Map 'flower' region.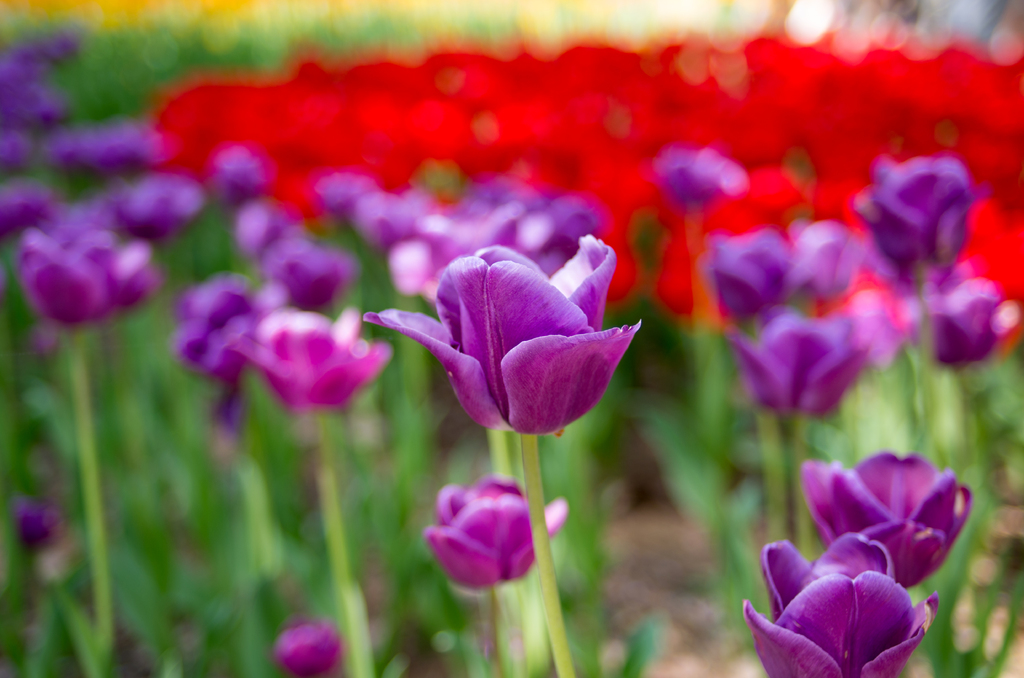
Mapped to [left=425, top=471, right=566, bottom=595].
